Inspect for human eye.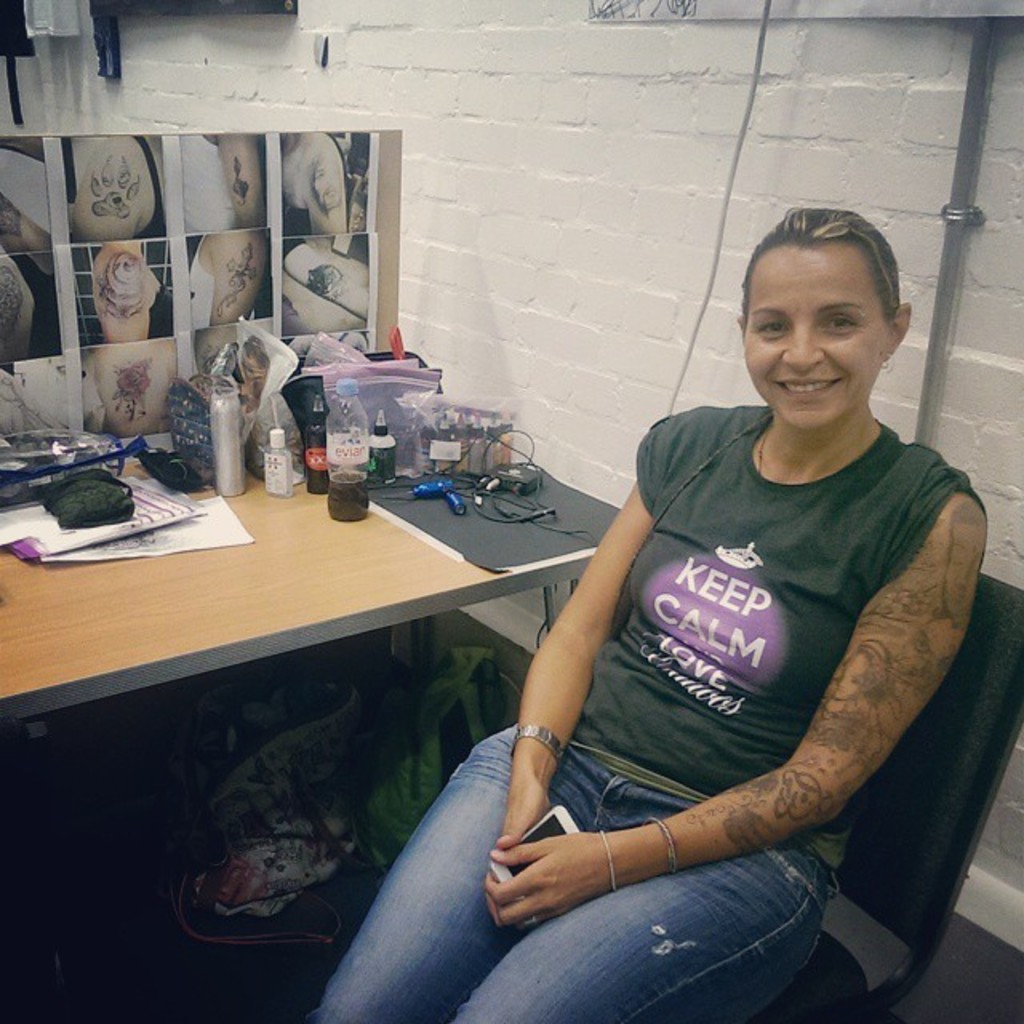
Inspection: x1=754 y1=312 x2=789 y2=341.
